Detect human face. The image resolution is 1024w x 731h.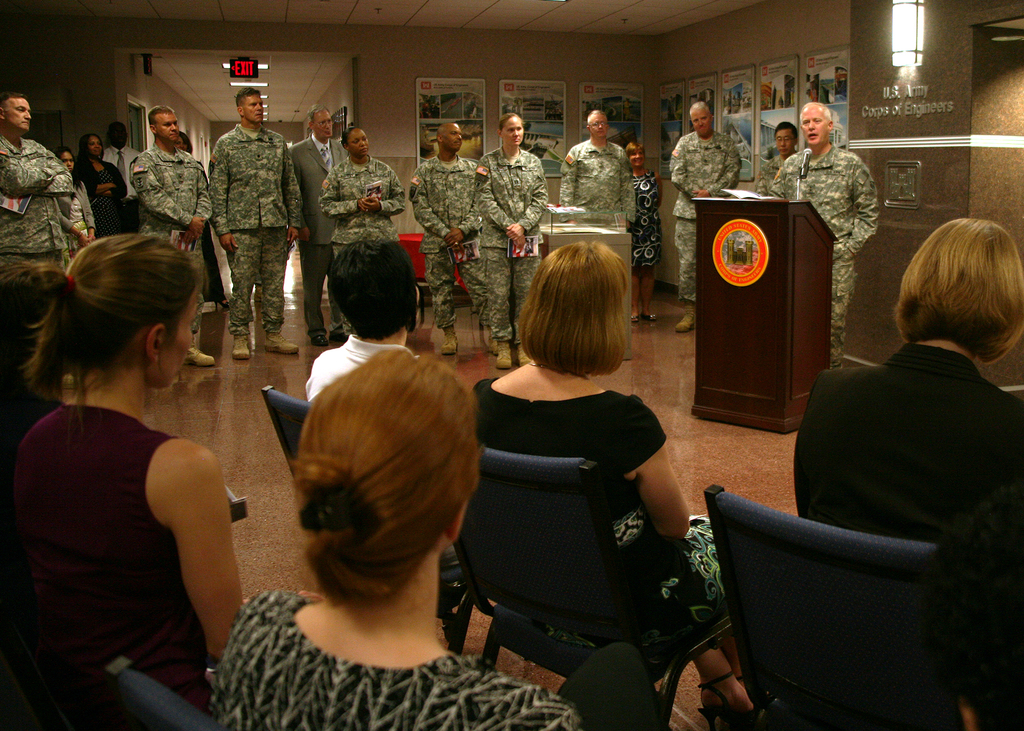
bbox=[586, 106, 612, 146].
